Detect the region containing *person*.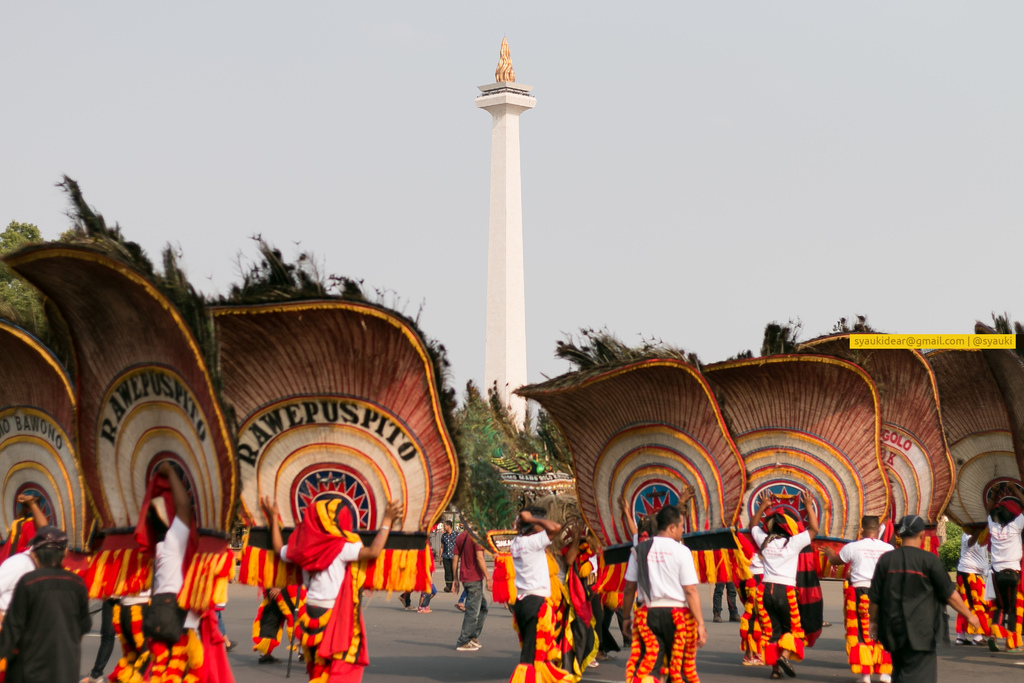
(257,497,406,682).
